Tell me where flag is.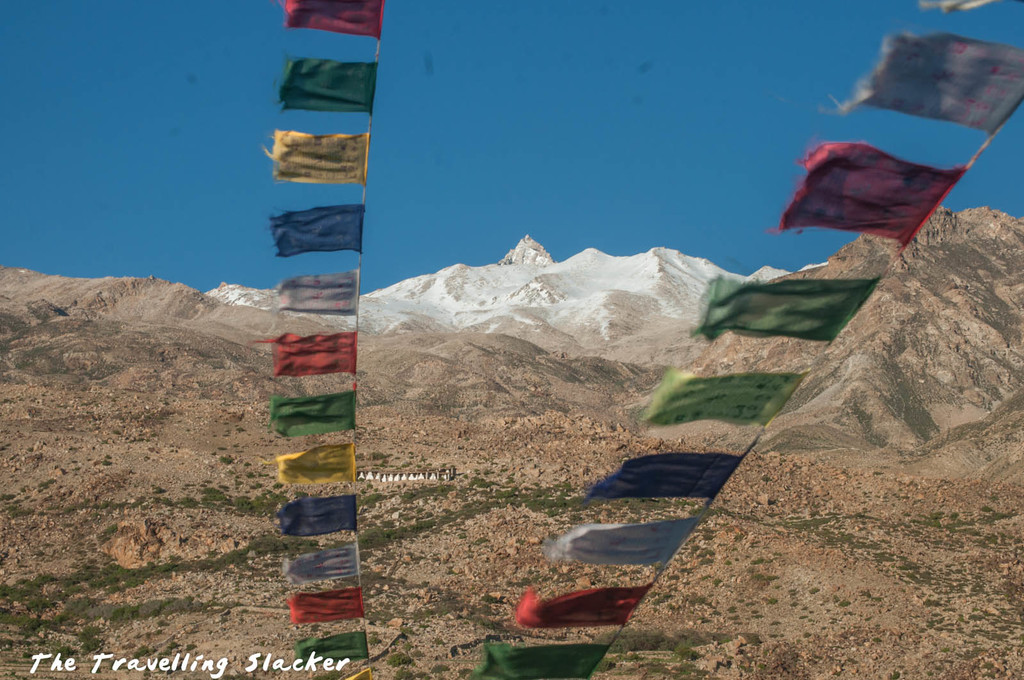
flag is at Rect(284, 546, 358, 592).
